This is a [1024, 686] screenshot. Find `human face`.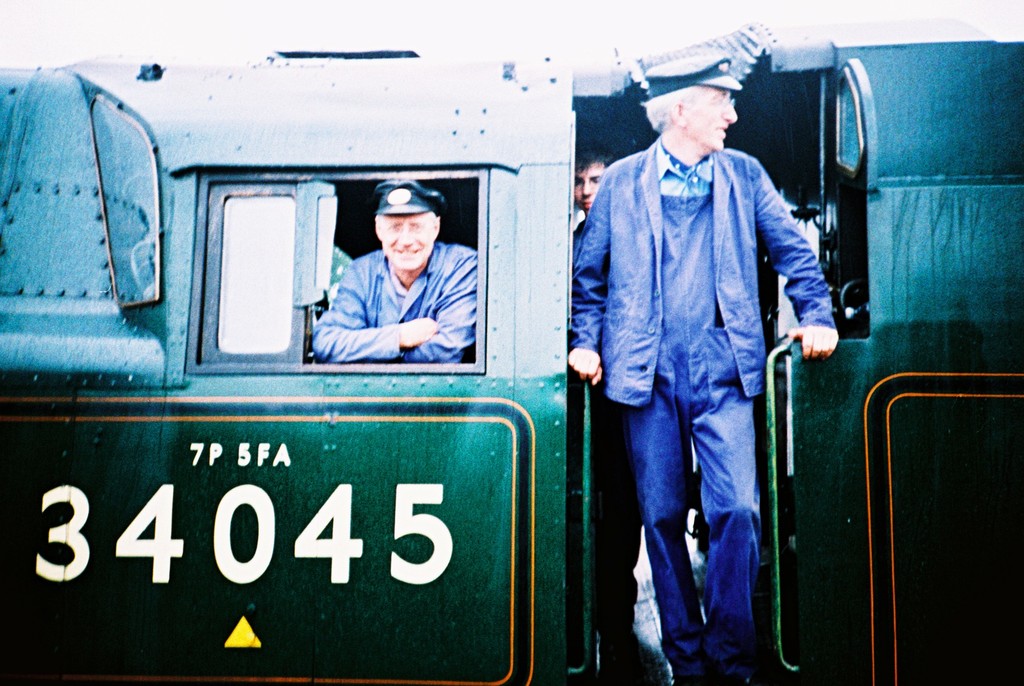
Bounding box: [689,91,737,150].
